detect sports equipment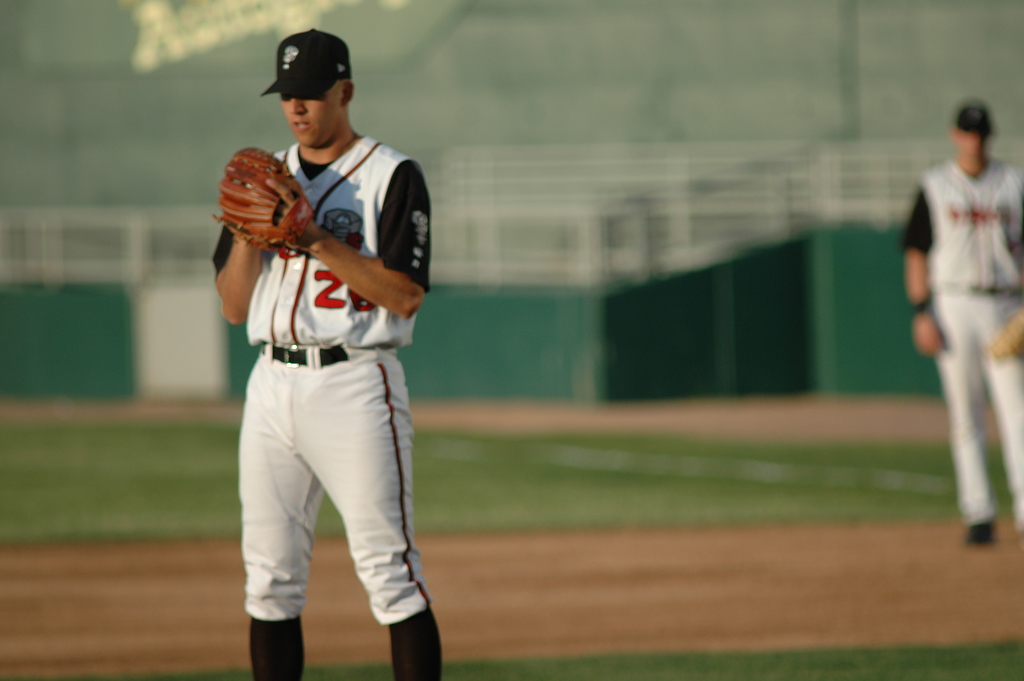
(214, 144, 311, 260)
